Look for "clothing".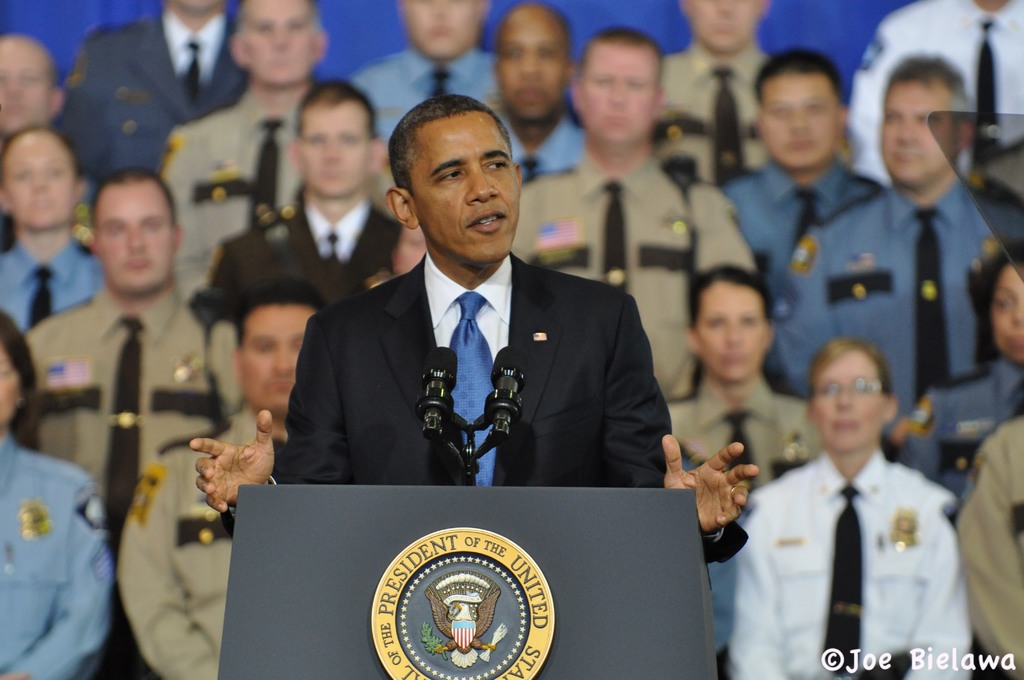
Found: box=[952, 418, 1023, 677].
